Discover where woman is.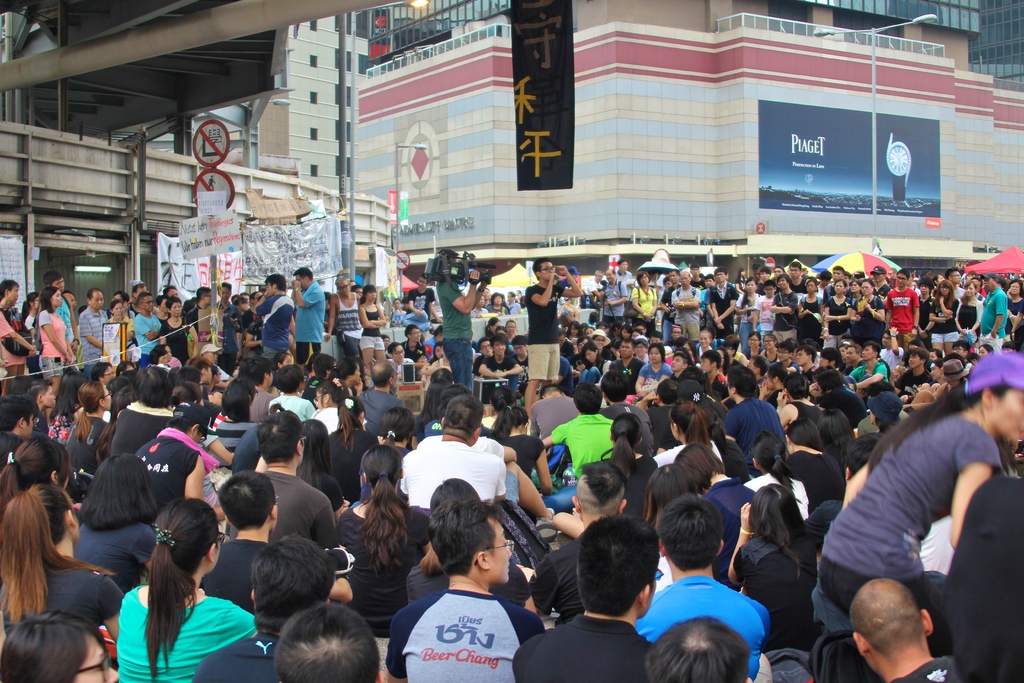
Discovered at <region>726, 482, 822, 652</region>.
